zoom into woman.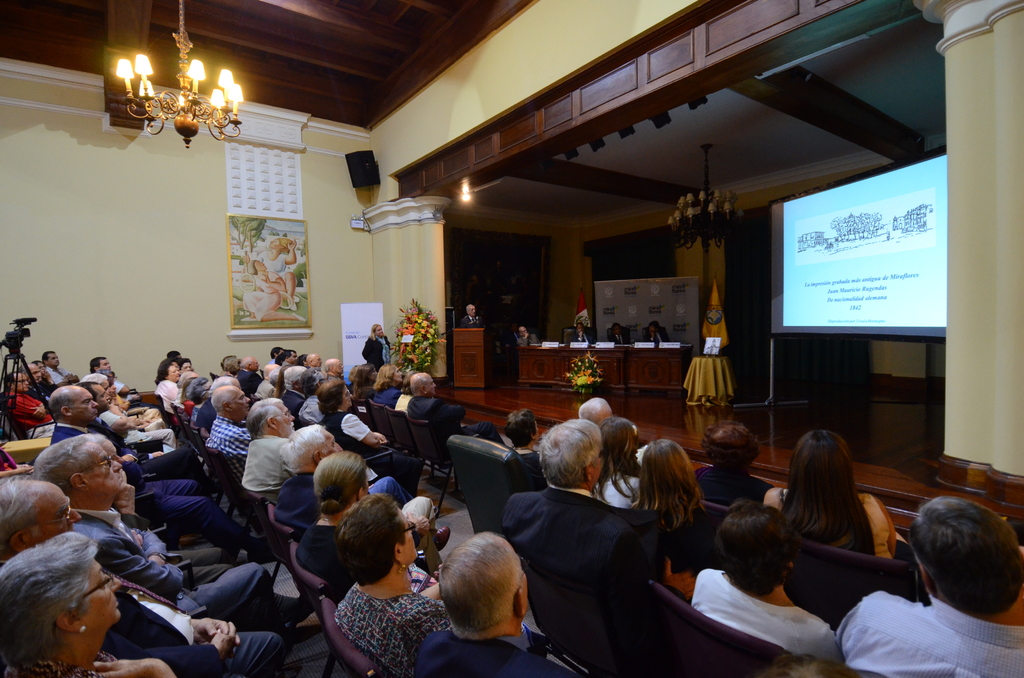
Zoom target: l=273, t=362, r=295, b=397.
